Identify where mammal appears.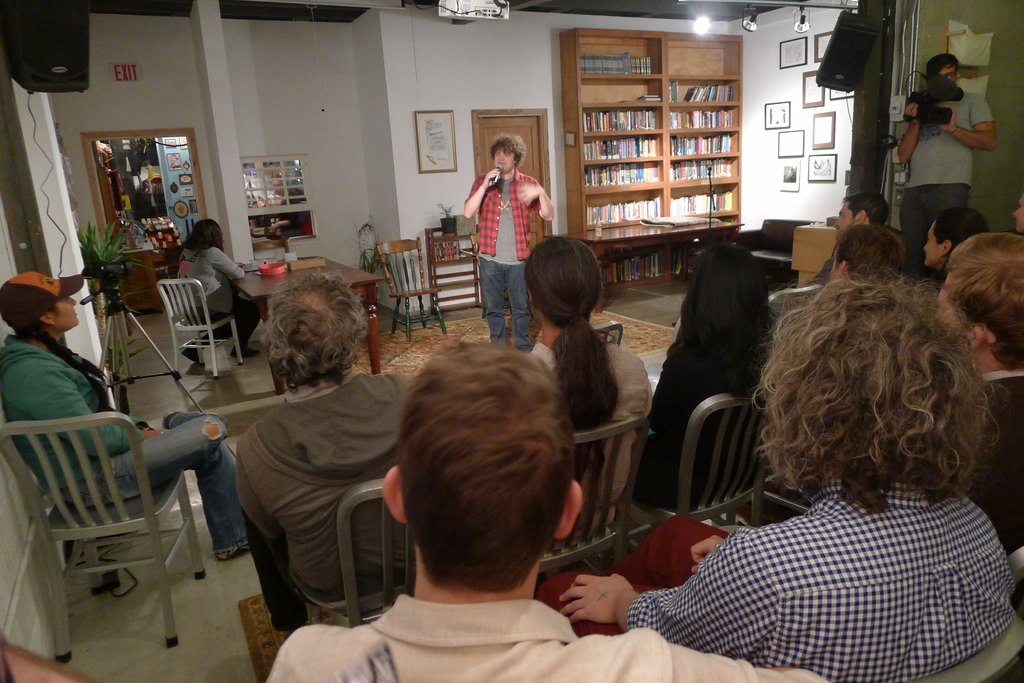
Appears at detection(232, 268, 424, 639).
